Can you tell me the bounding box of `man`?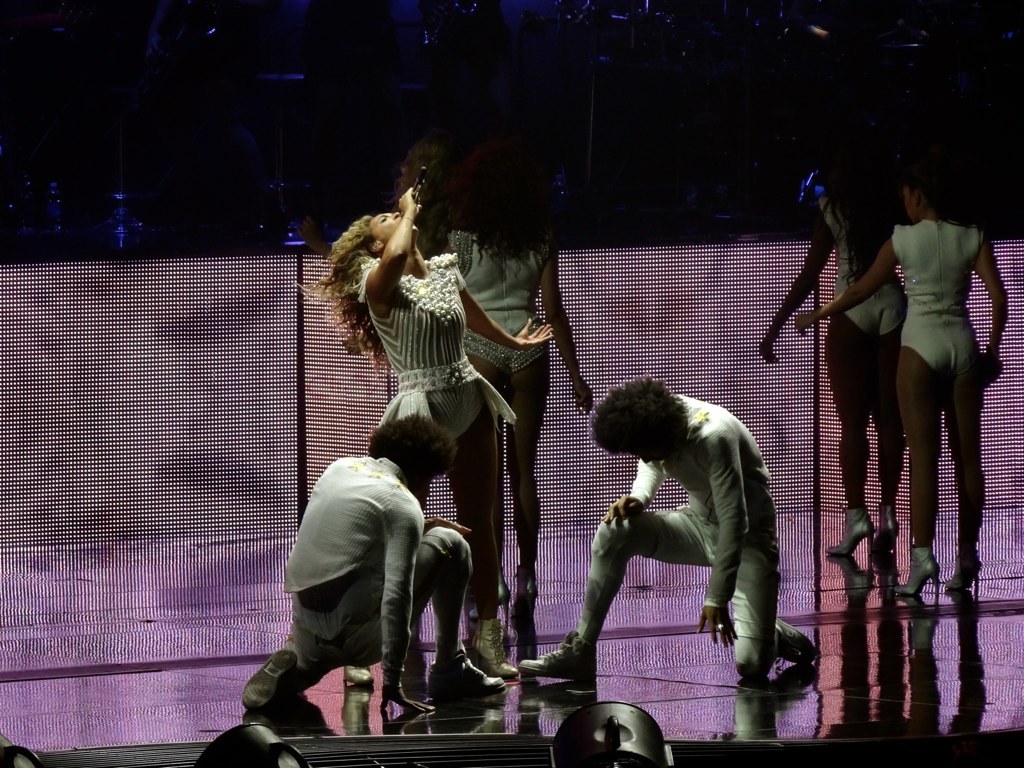
(520,376,825,681).
